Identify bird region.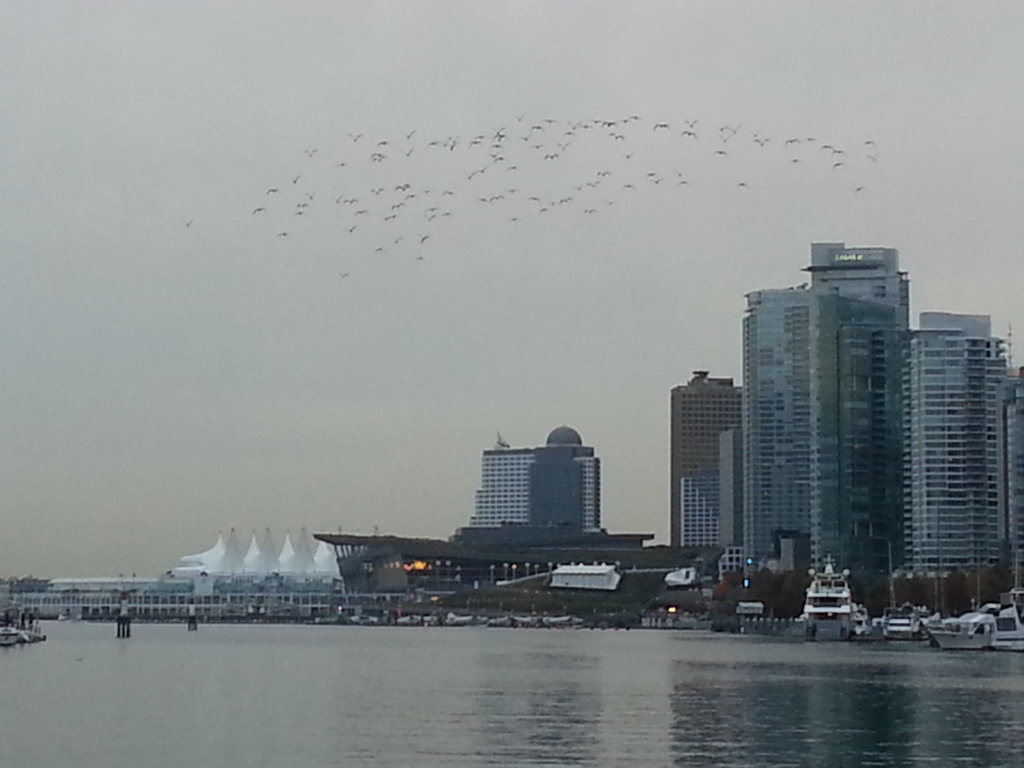
Region: x1=492 y1=193 x2=503 y2=204.
